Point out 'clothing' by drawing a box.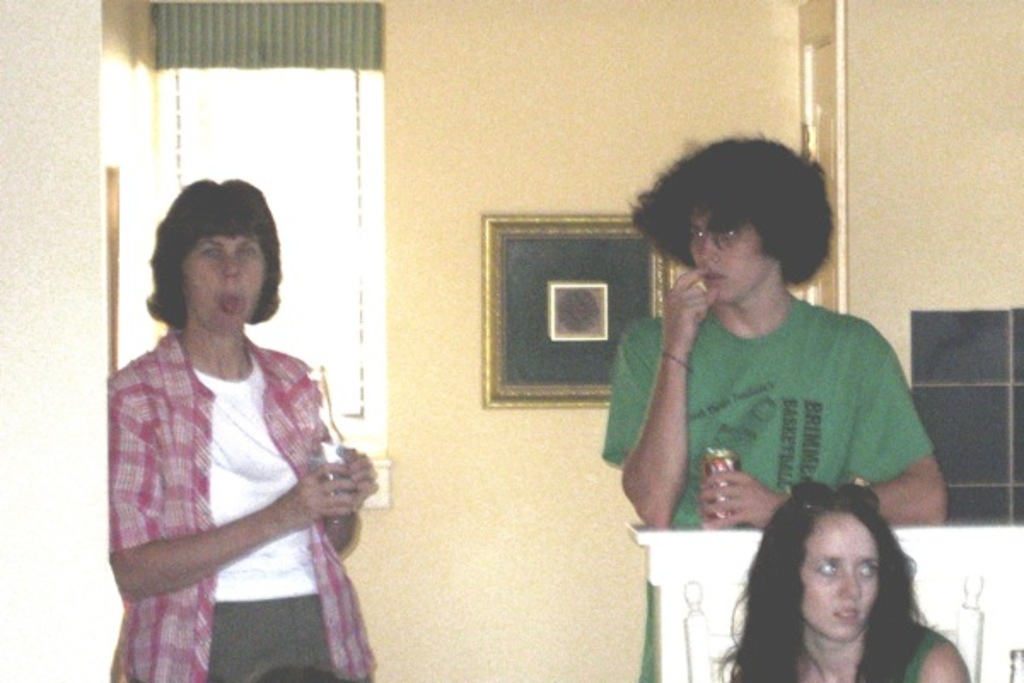
(left=601, top=297, right=935, bottom=681).
